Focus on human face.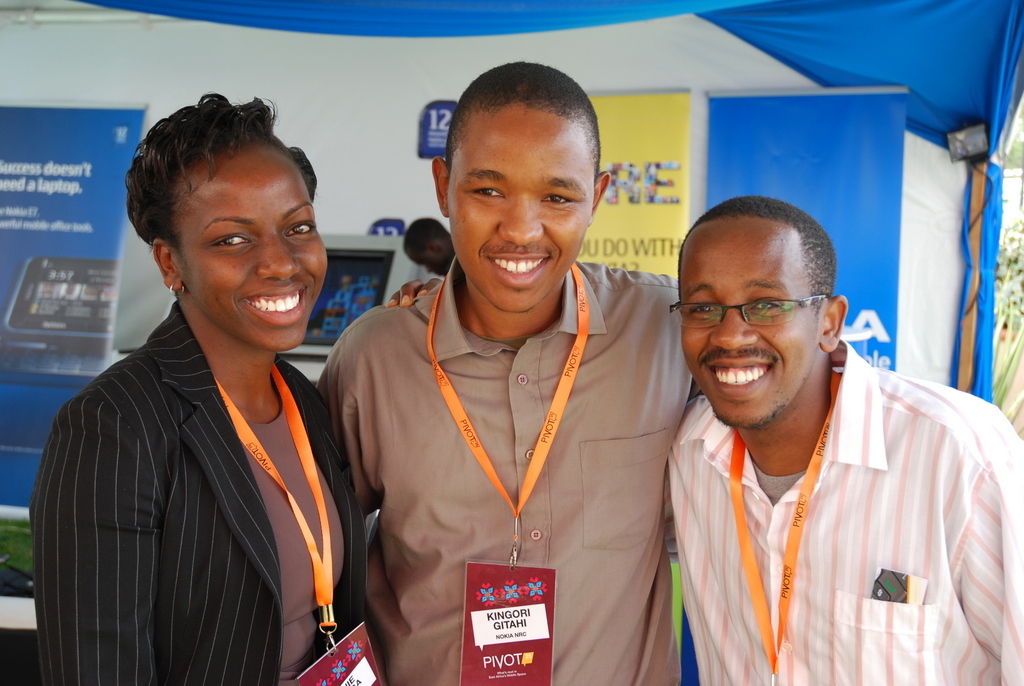
Focused at 177,140,334,352.
